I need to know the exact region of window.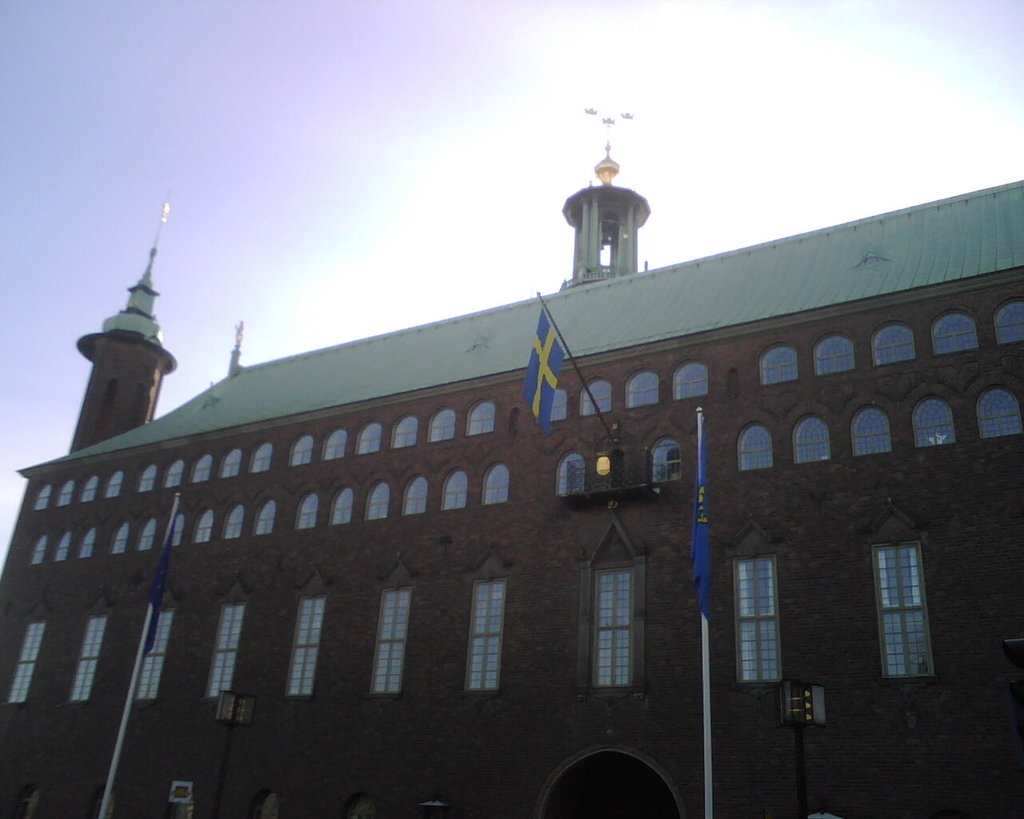
Region: {"x1": 138, "y1": 461, "x2": 162, "y2": 496}.
